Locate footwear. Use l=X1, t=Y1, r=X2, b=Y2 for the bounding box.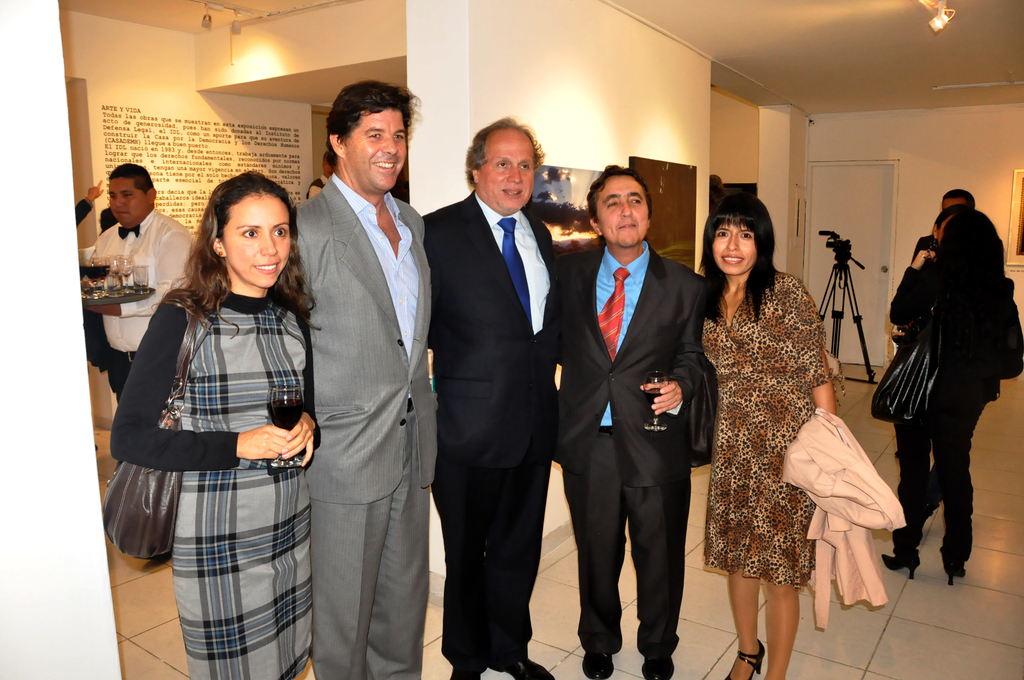
l=585, t=652, r=618, b=679.
